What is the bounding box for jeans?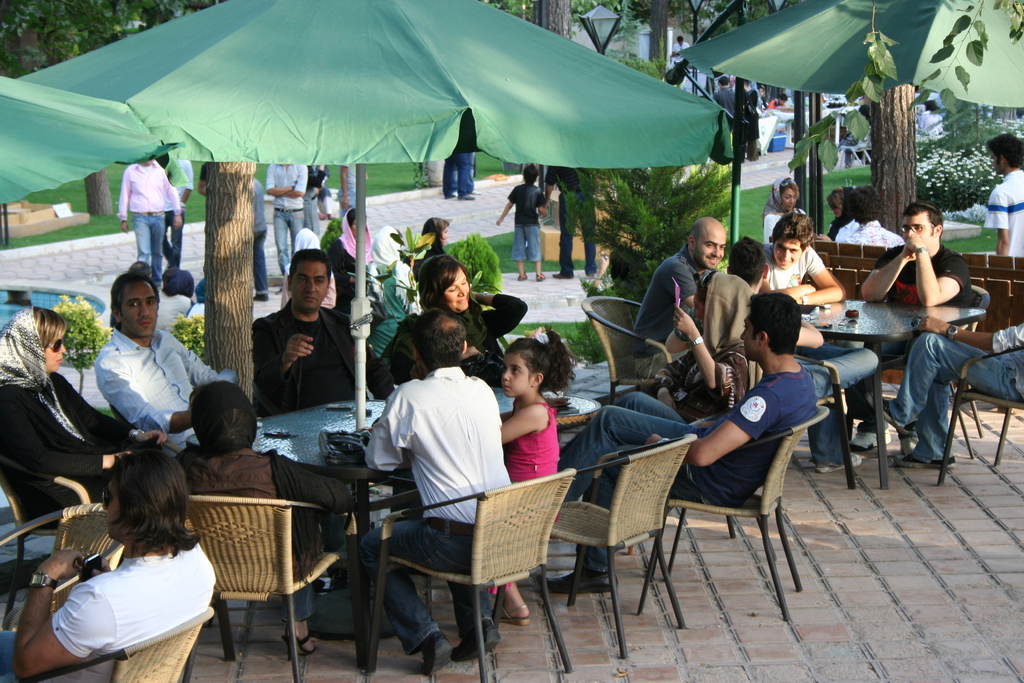
select_region(905, 338, 980, 470).
